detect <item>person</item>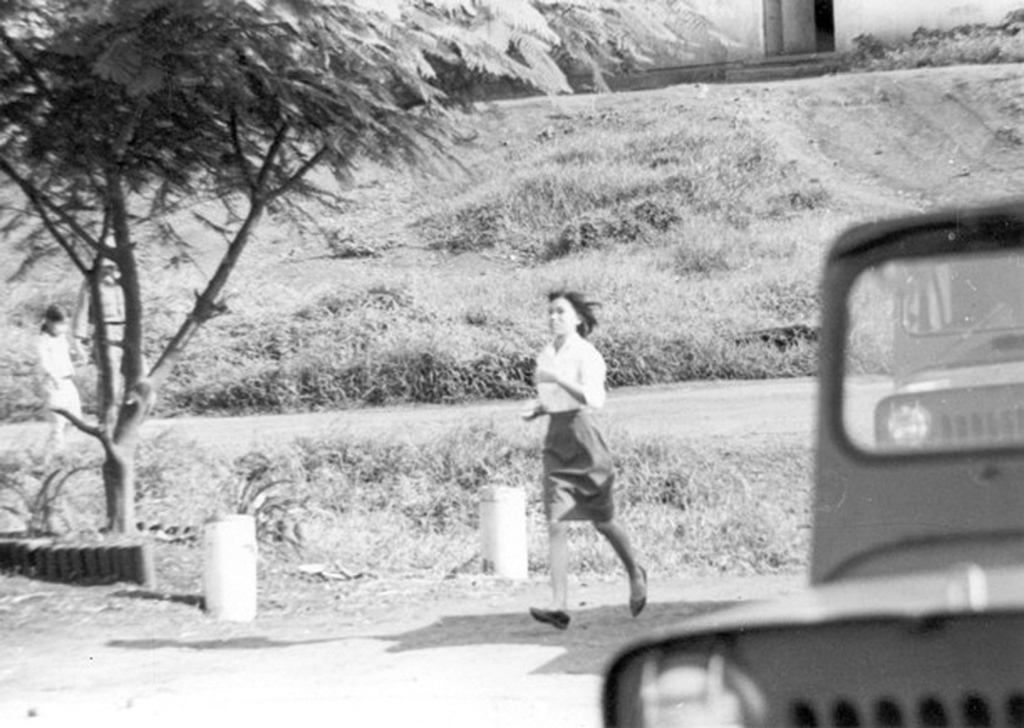
x1=522, y1=285, x2=637, y2=626
